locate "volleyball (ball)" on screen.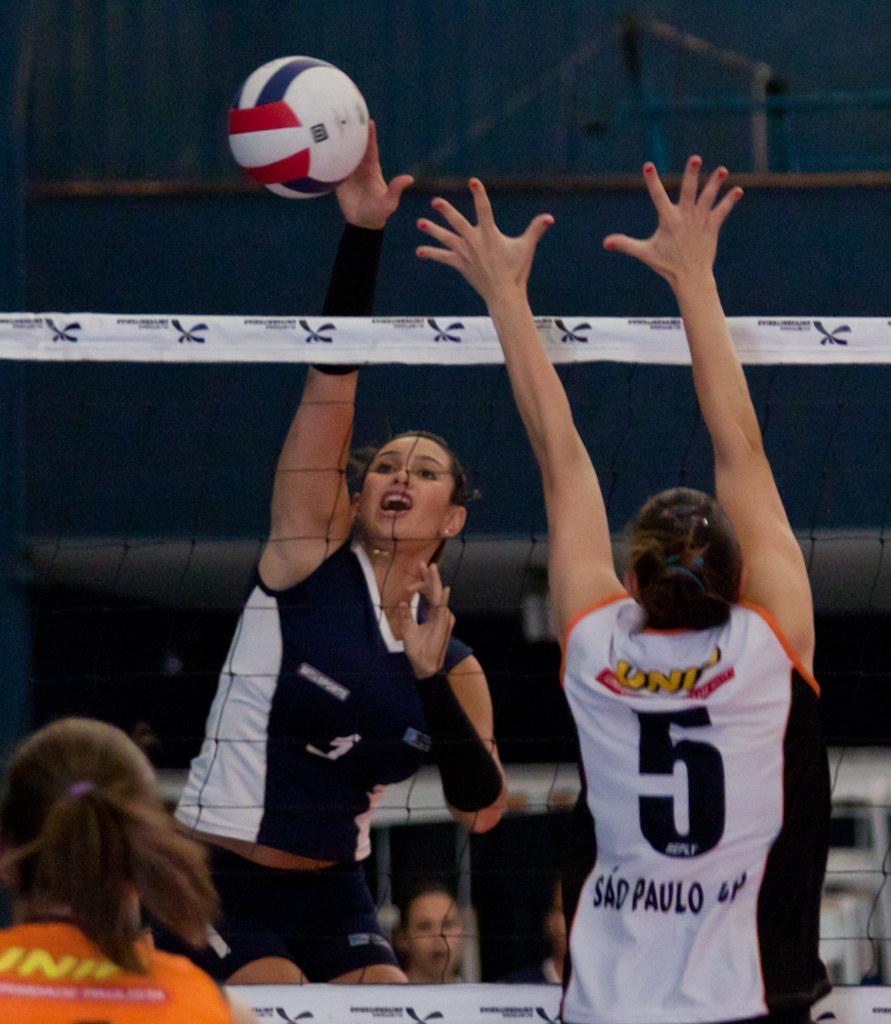
On screen at region(226, 50, 371, 203).
